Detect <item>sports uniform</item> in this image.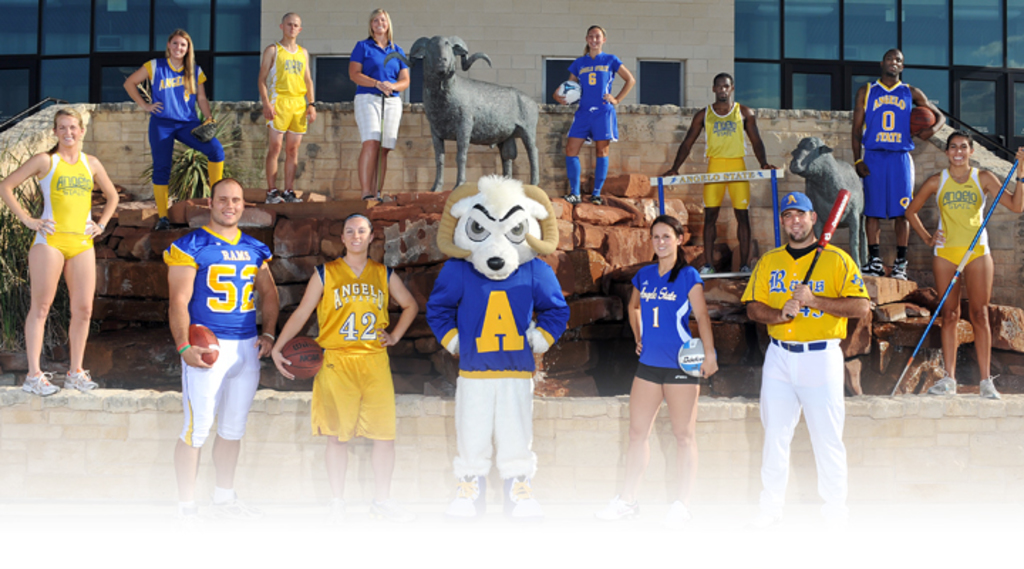
Detection: box=[27, 152, 101, 391].
